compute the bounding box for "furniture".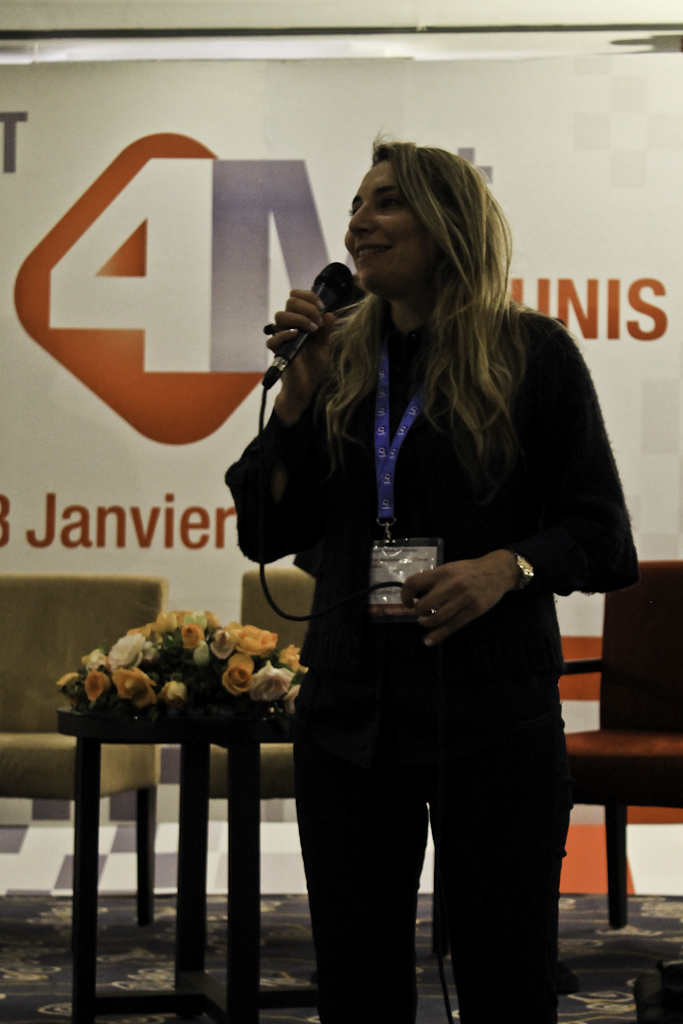
<box>0,567,168,927</box>.
